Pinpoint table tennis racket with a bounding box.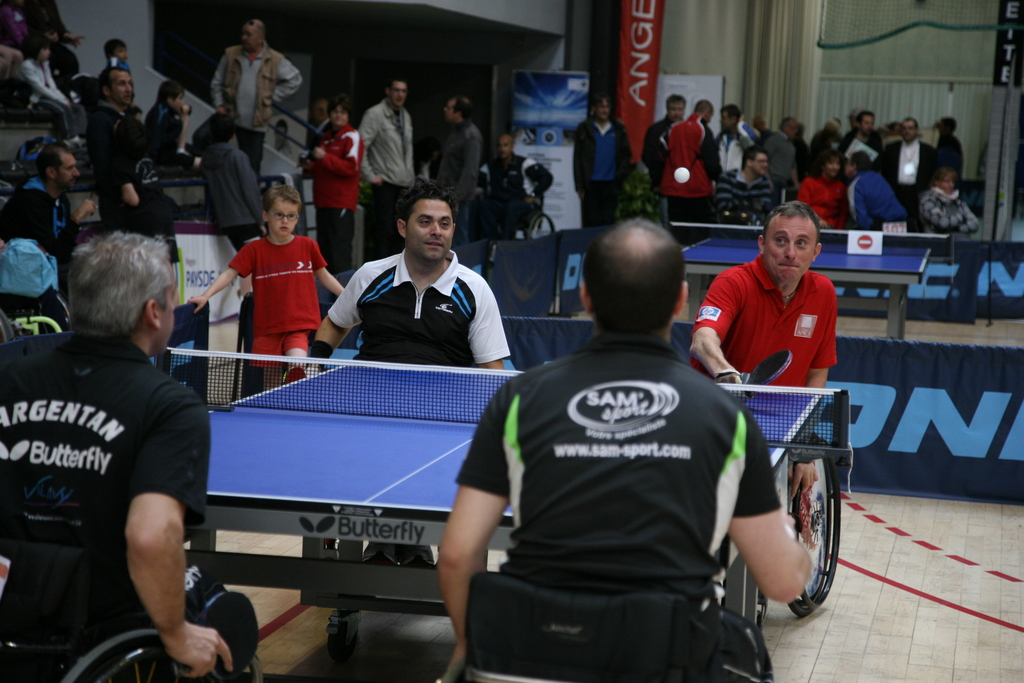
[left=168, top=593, right=262, bottom=682].
